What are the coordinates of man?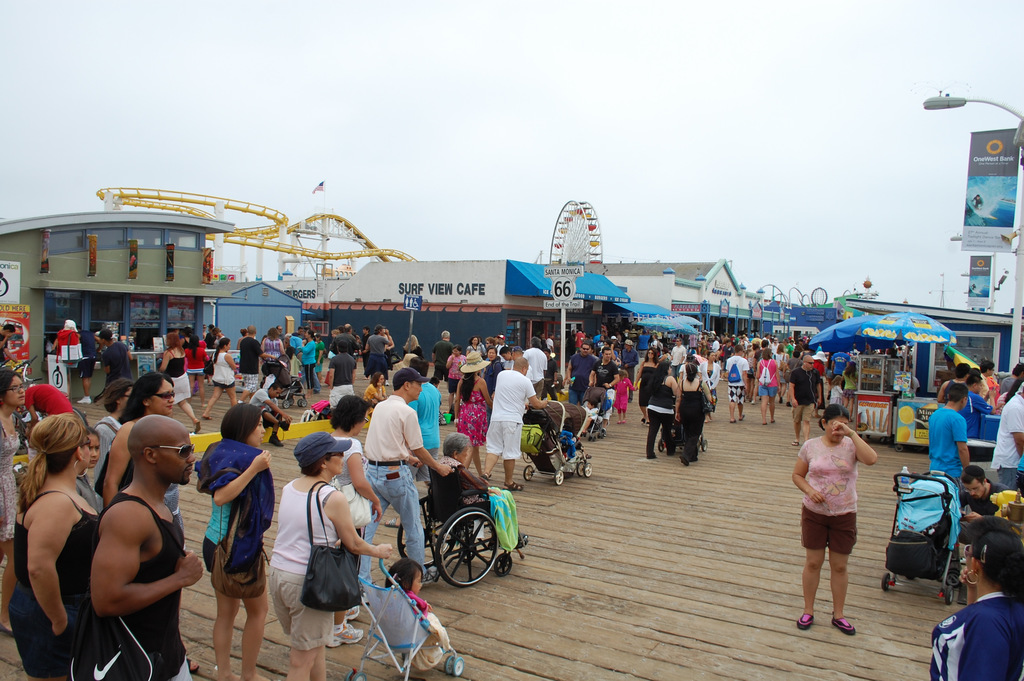
[left=100, top=327, right=136, bottom=388].
